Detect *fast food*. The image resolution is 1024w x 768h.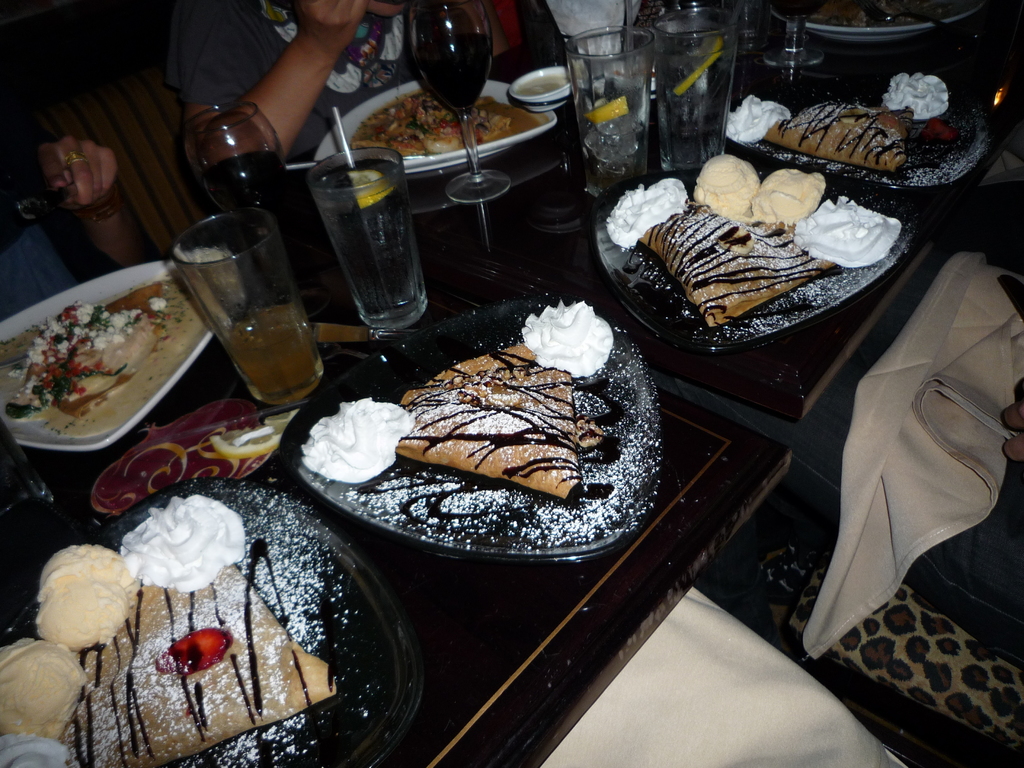
{"left": 0, "top": 643, "right": 85, "bottom": 735}.
